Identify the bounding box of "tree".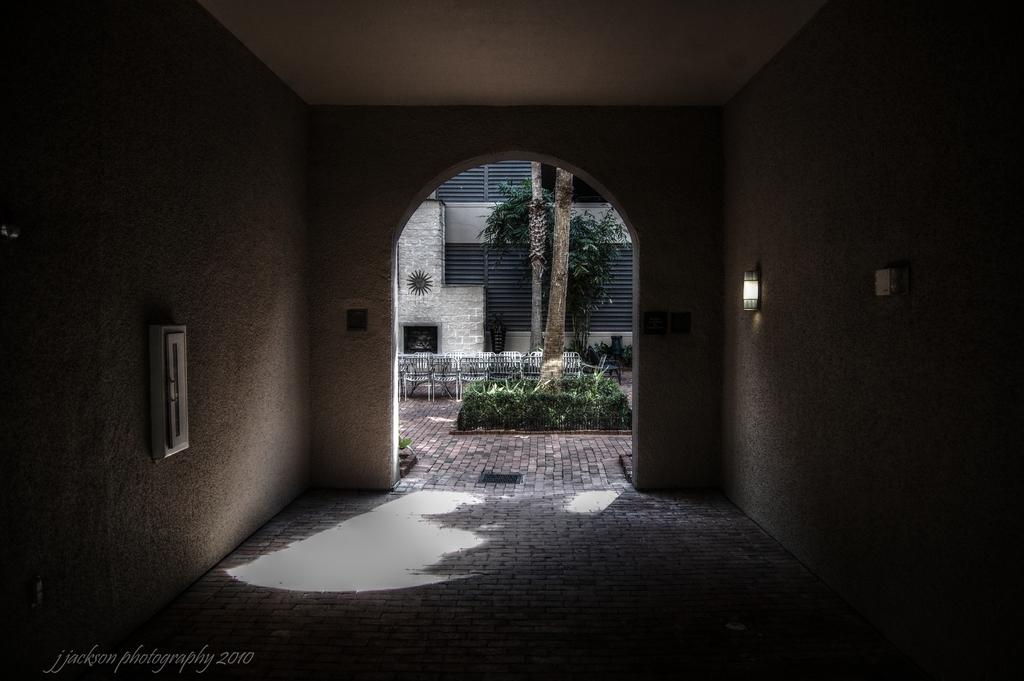
Rect(479, 161, 624, 366).
